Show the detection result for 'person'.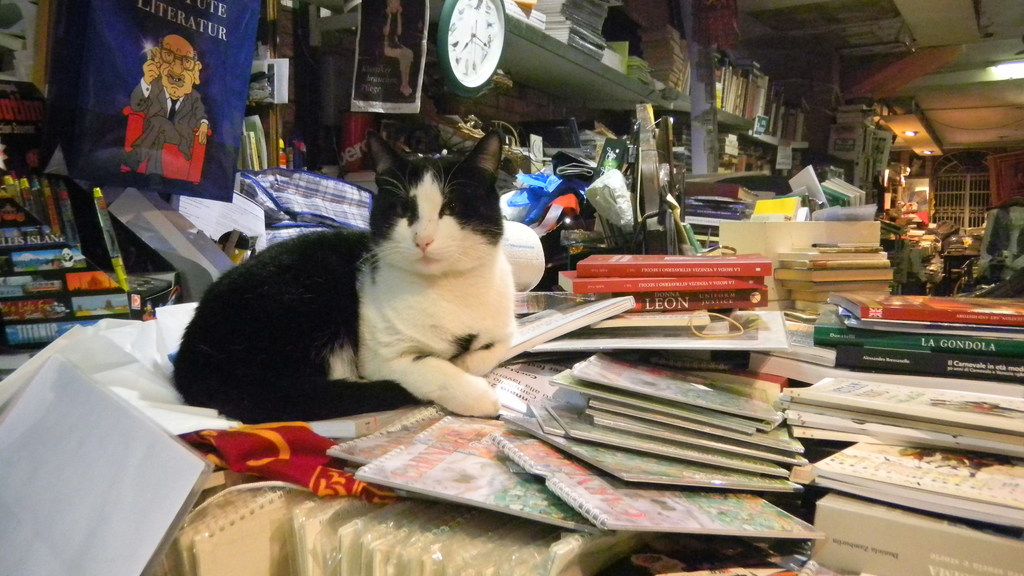
113,33,207,198.
